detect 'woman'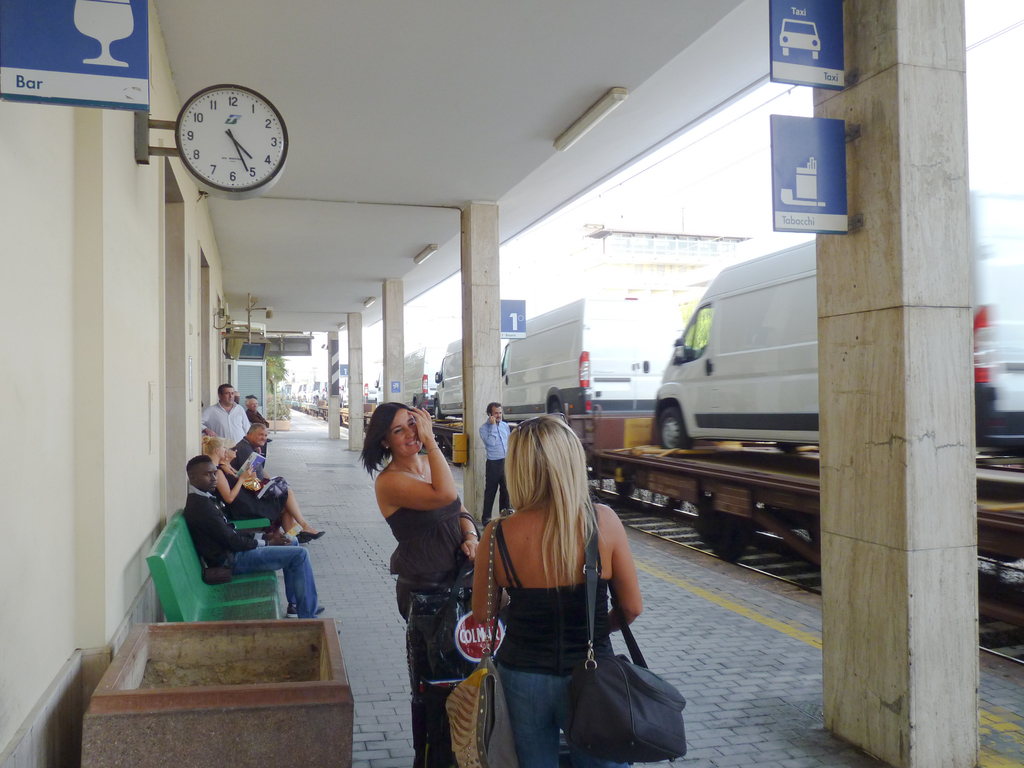
466,415,658,765
